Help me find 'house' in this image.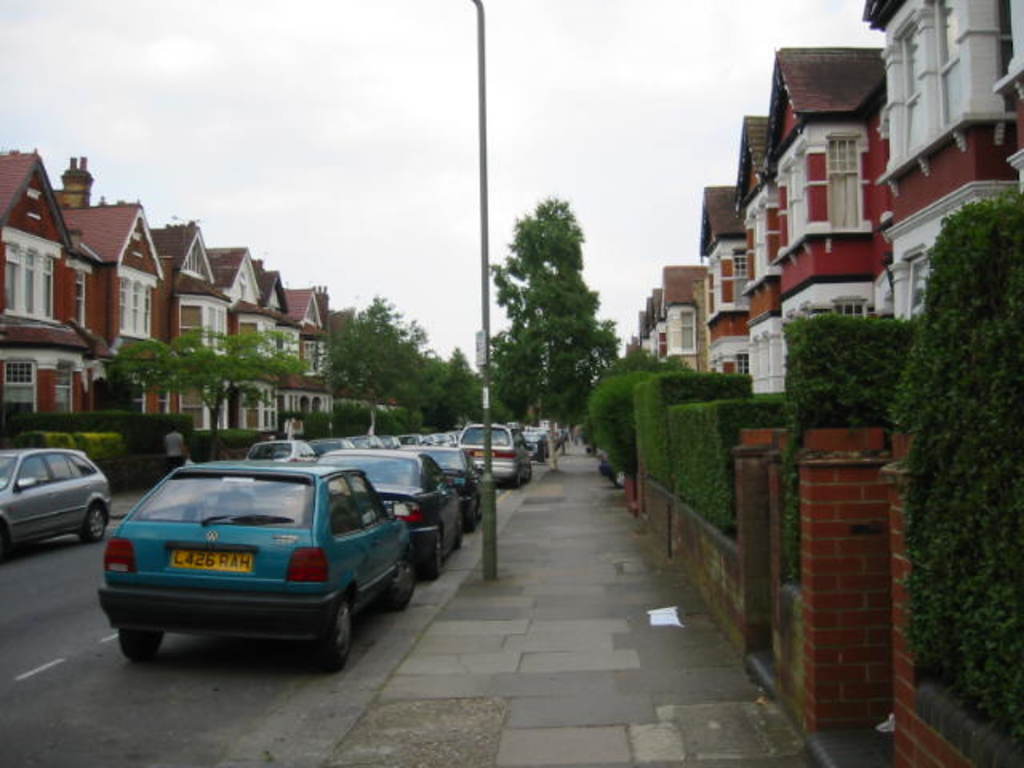
Found it: locate(614, 283, 669, 373).
